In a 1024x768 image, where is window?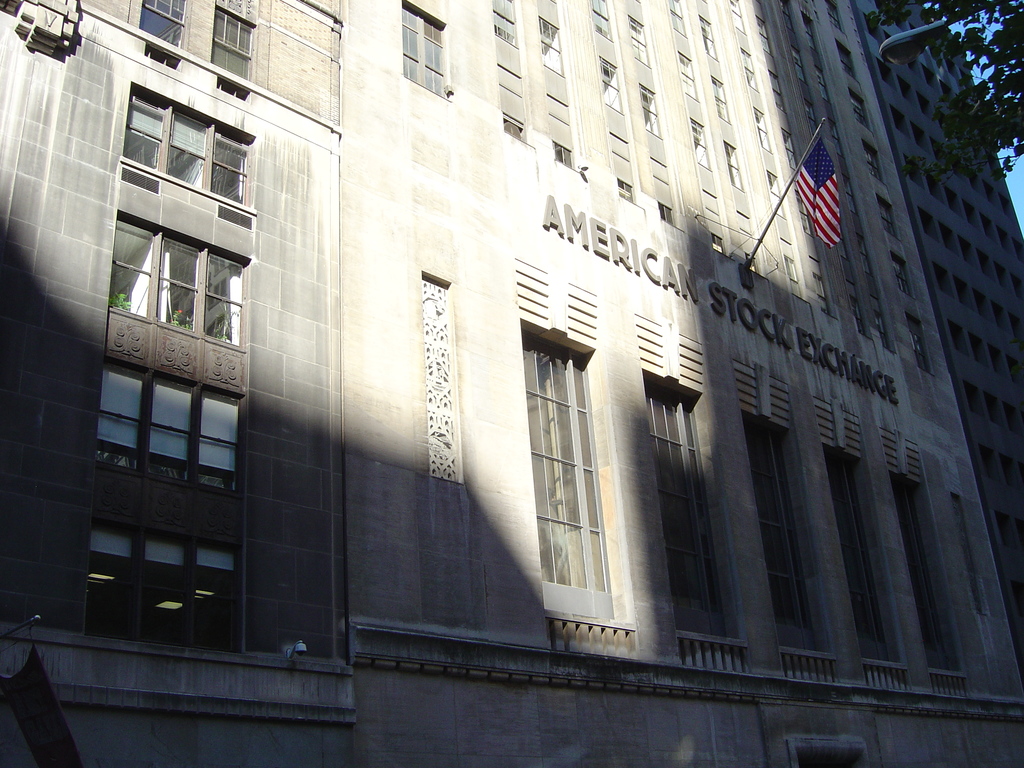
589:0:614:42.
